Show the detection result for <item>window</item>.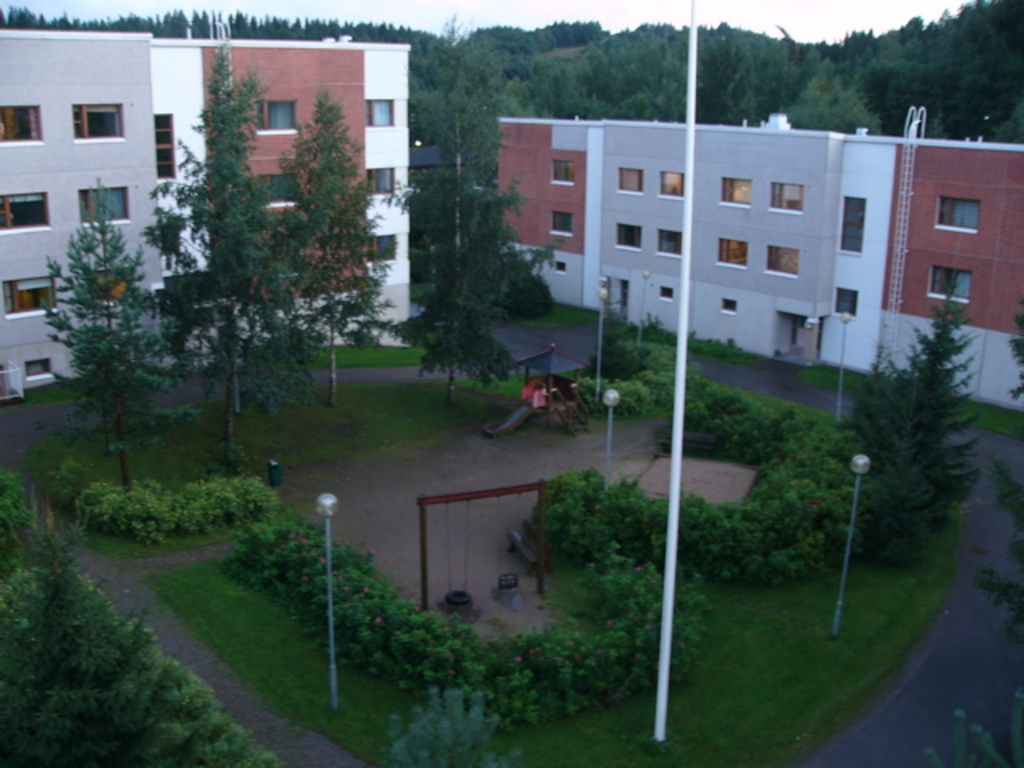
[552, 213, 570, 243].
